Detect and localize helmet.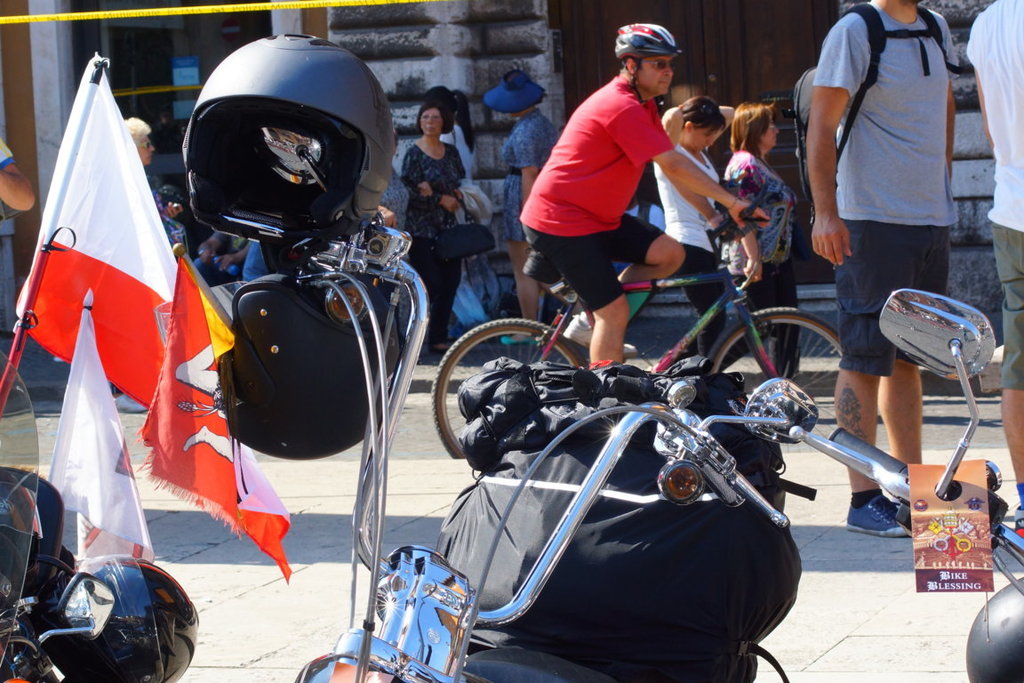
Localized at (left=212, top=262, right=404, bottom=463).
